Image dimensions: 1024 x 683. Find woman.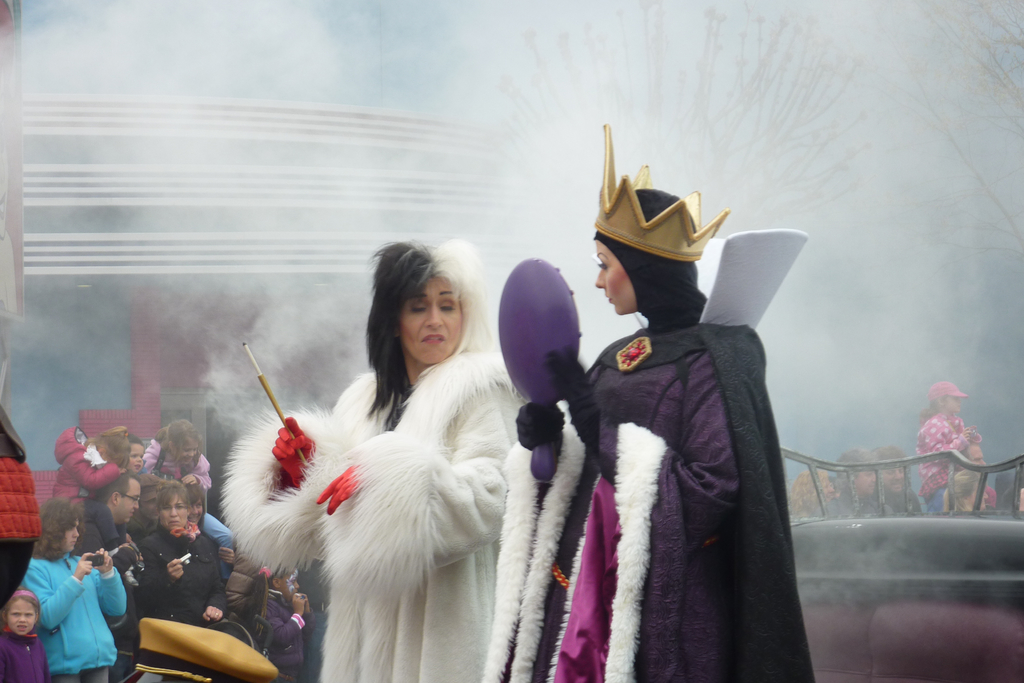
detection(141, 476, 235, 639).
